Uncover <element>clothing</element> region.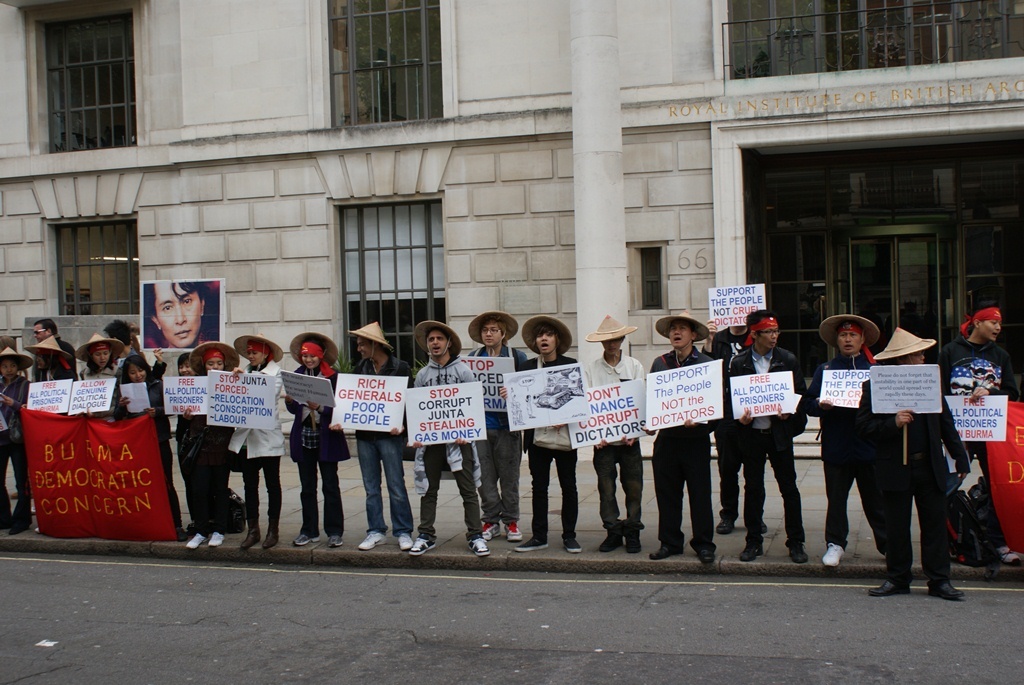
Uncovered: (416,352,485,546).
